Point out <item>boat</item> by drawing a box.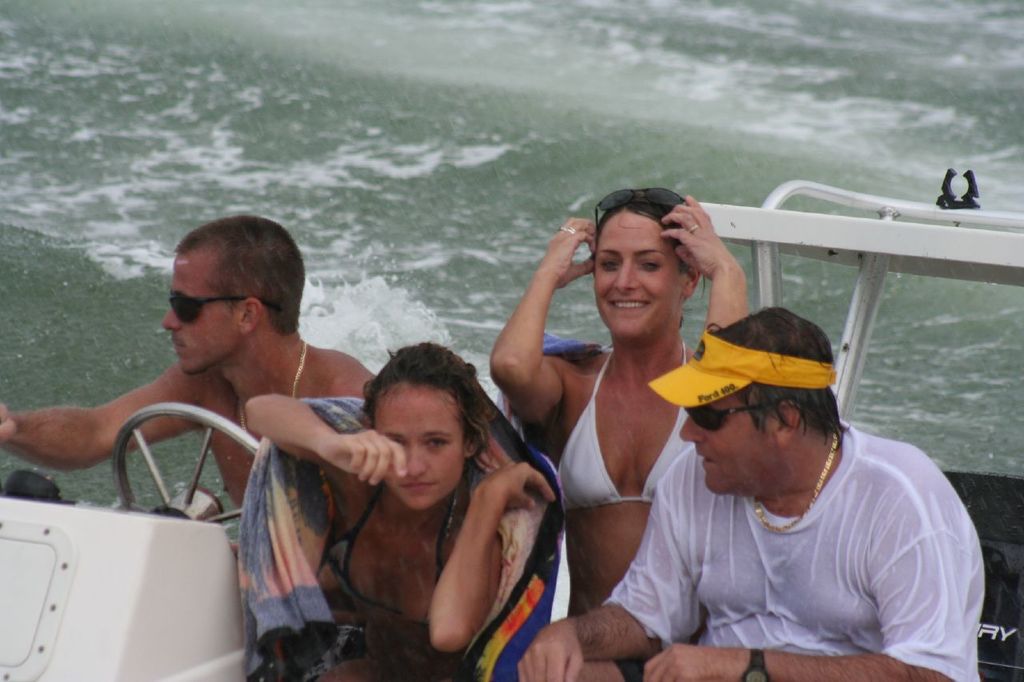
bbox(0, 177, 1023, 681).
